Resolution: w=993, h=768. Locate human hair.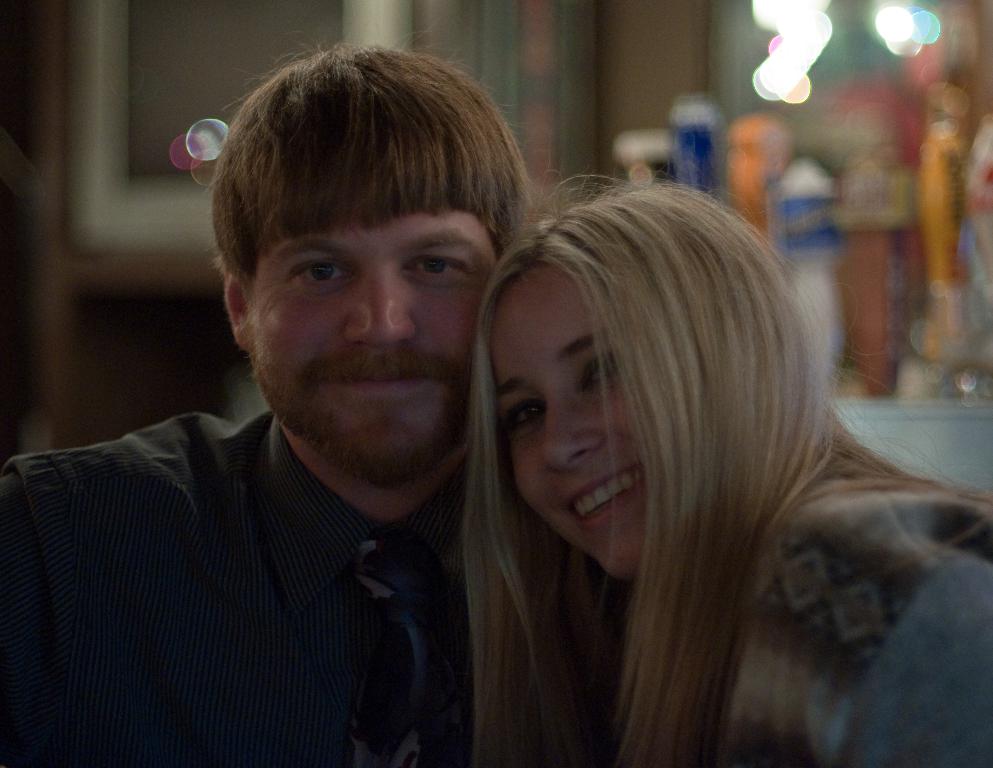
{"left": 209, "top": 44, "right": 539, "bottom": 274}.
